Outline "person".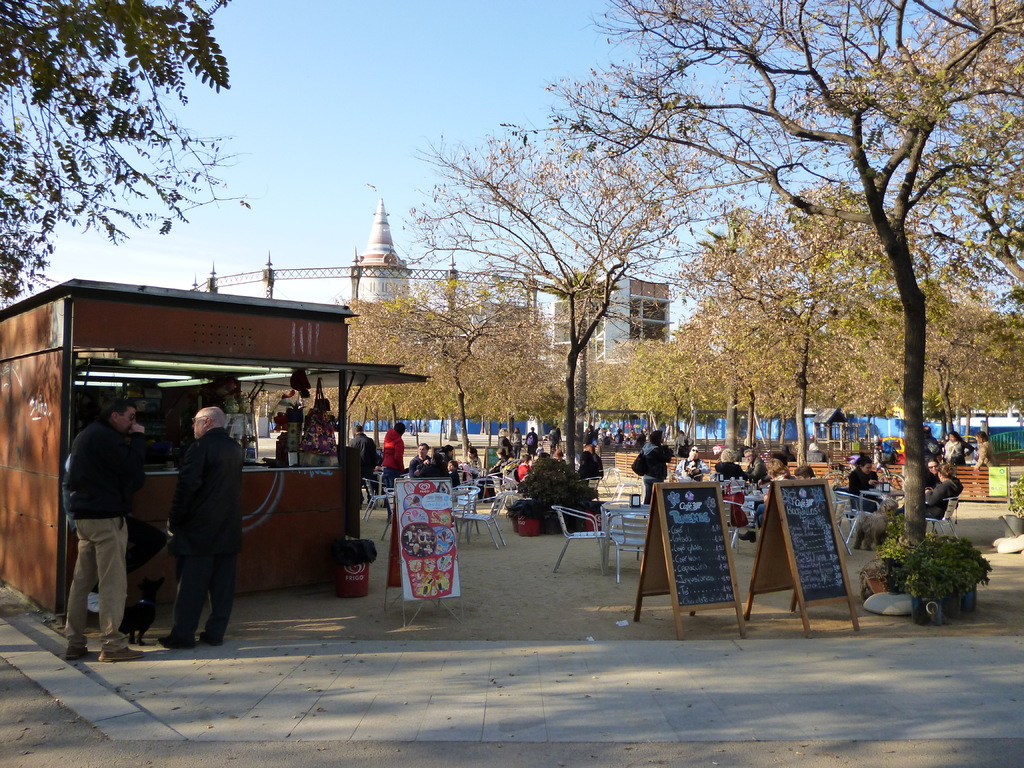
Outline: select_region(836, 458, 886, 534).
